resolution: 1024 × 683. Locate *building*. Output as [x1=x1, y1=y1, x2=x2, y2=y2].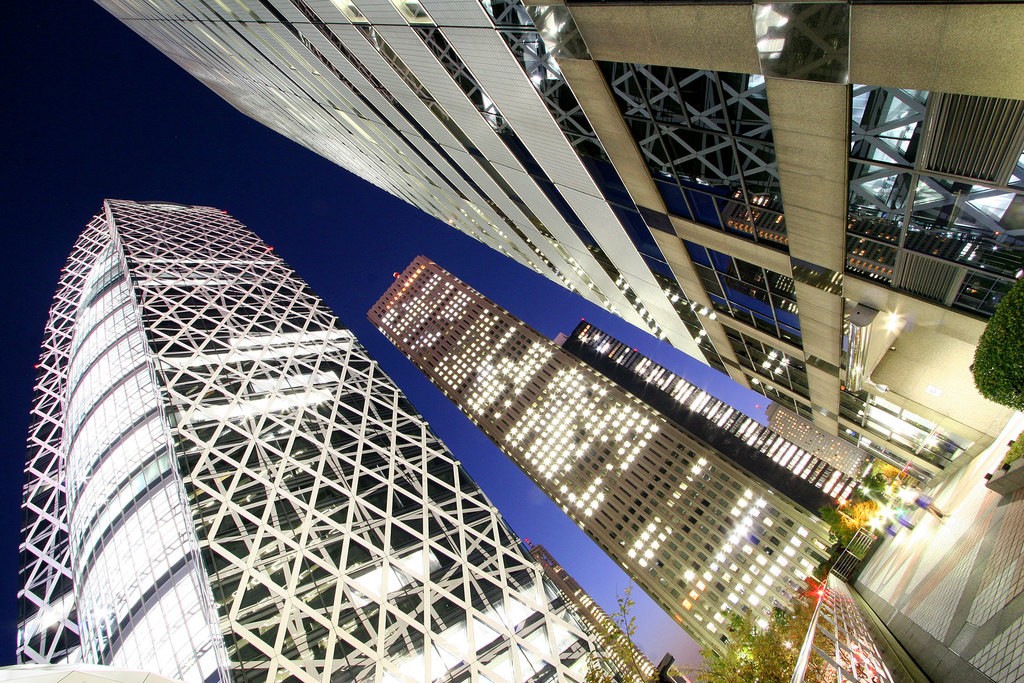
[x1=13, y1=189, x2=684, y2=682].
